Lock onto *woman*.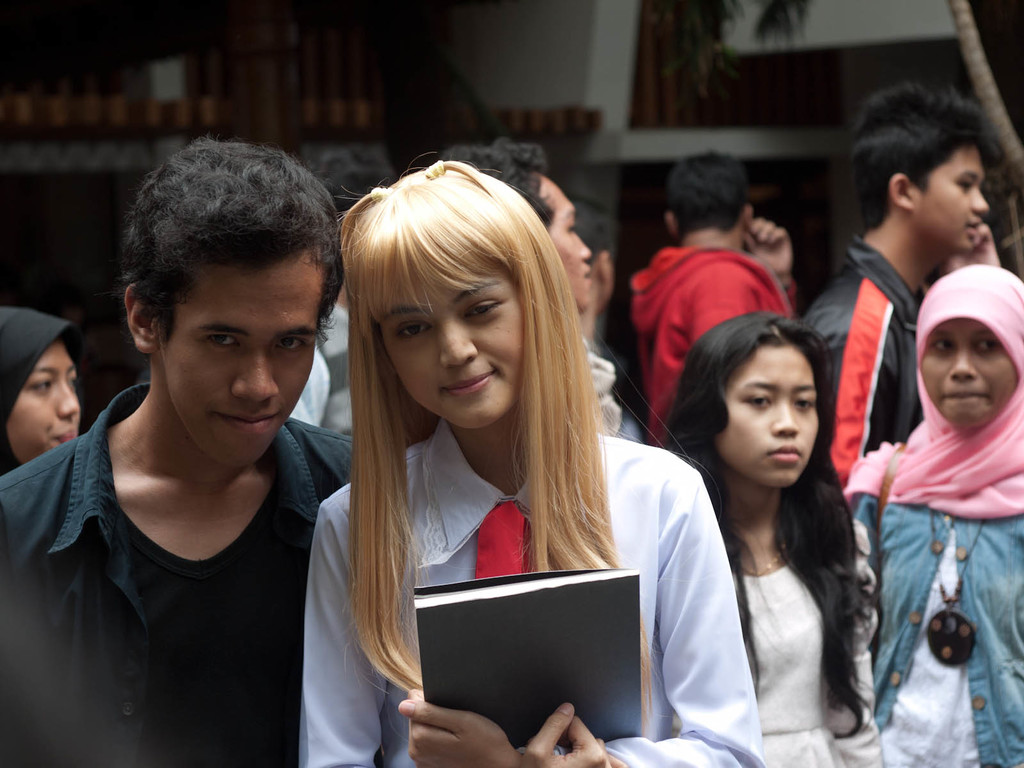
Locked: x1=650 y1=305 x2=882 y2=767.
